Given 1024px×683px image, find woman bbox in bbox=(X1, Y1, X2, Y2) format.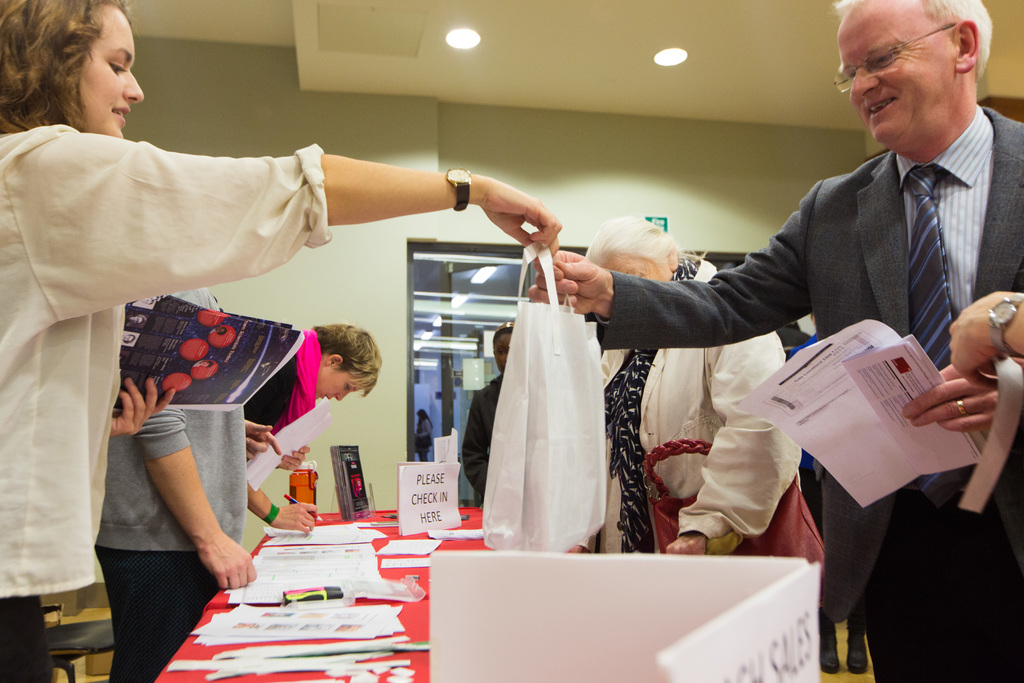
bbox=(314, 324, 382, 400).
